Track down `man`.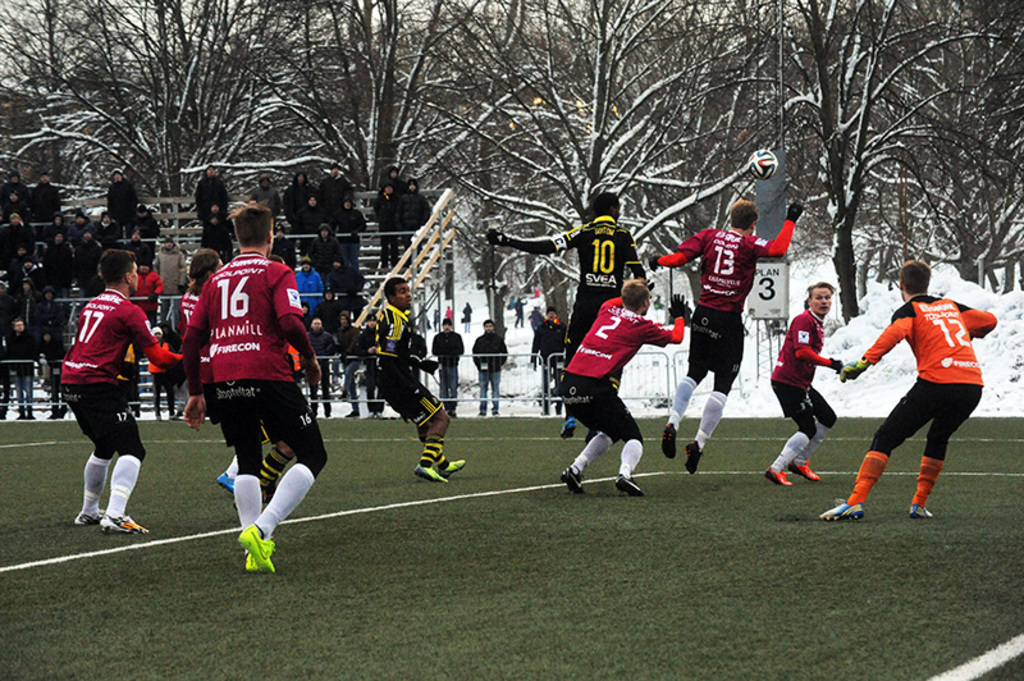
Tracked to select_region(316, 284, 343, 329).
